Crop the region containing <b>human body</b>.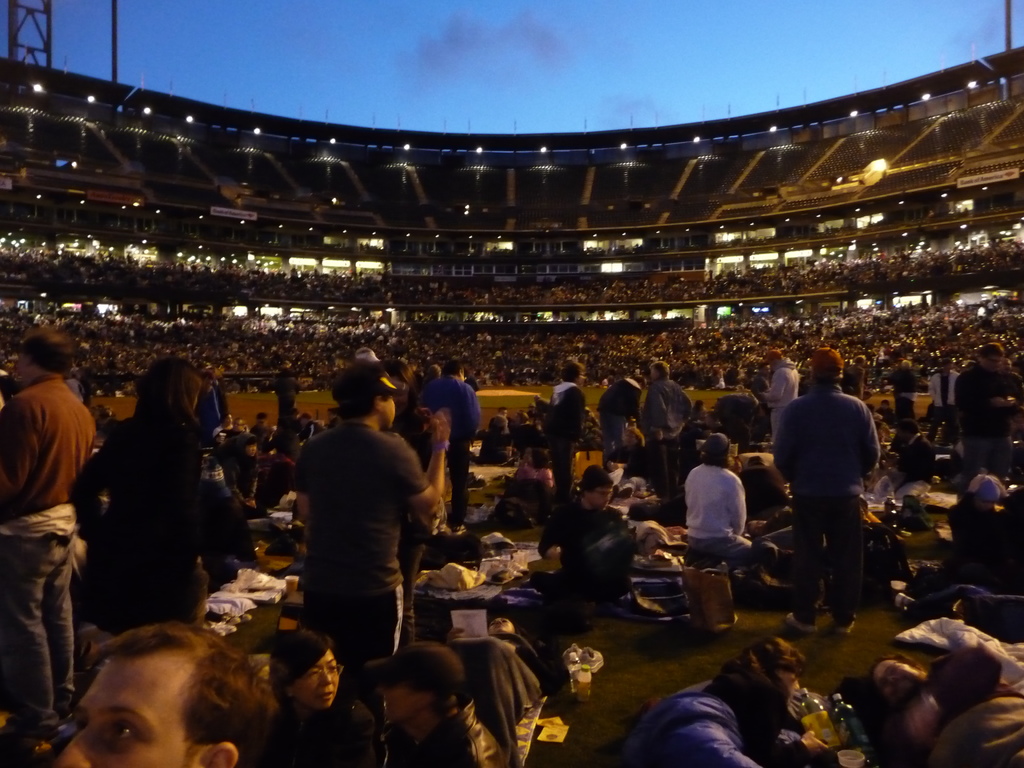
Crop region: pyautogui.locateOnScreen(860, 654, 1023, 767).
